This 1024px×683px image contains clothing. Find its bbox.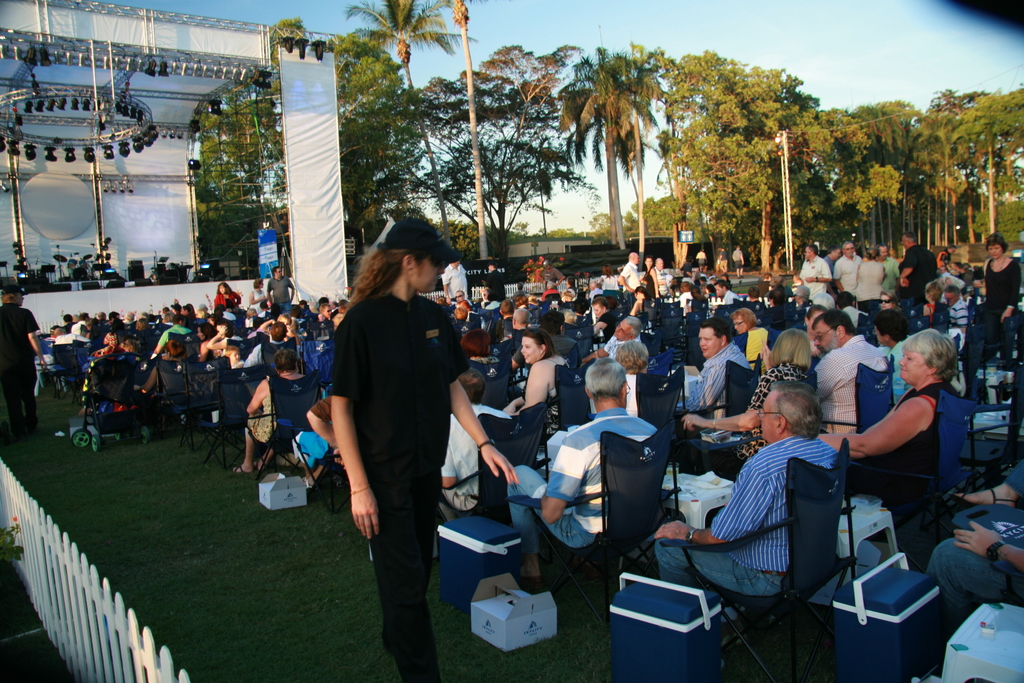
[291, 431, 328, 477].
